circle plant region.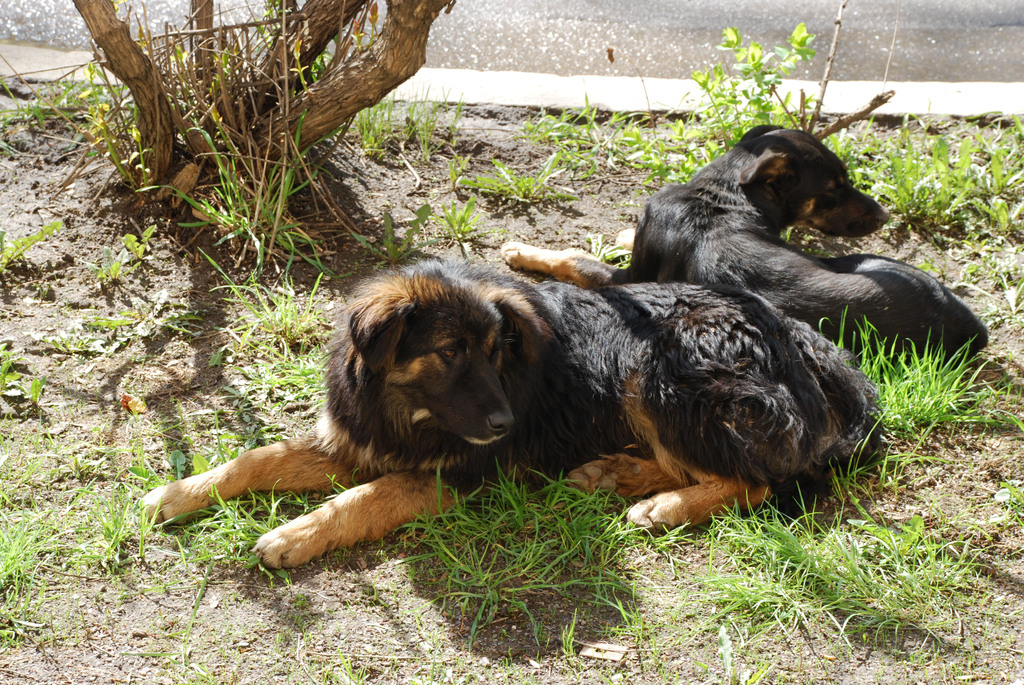
Region: box=[442, 192, 492, 243].
